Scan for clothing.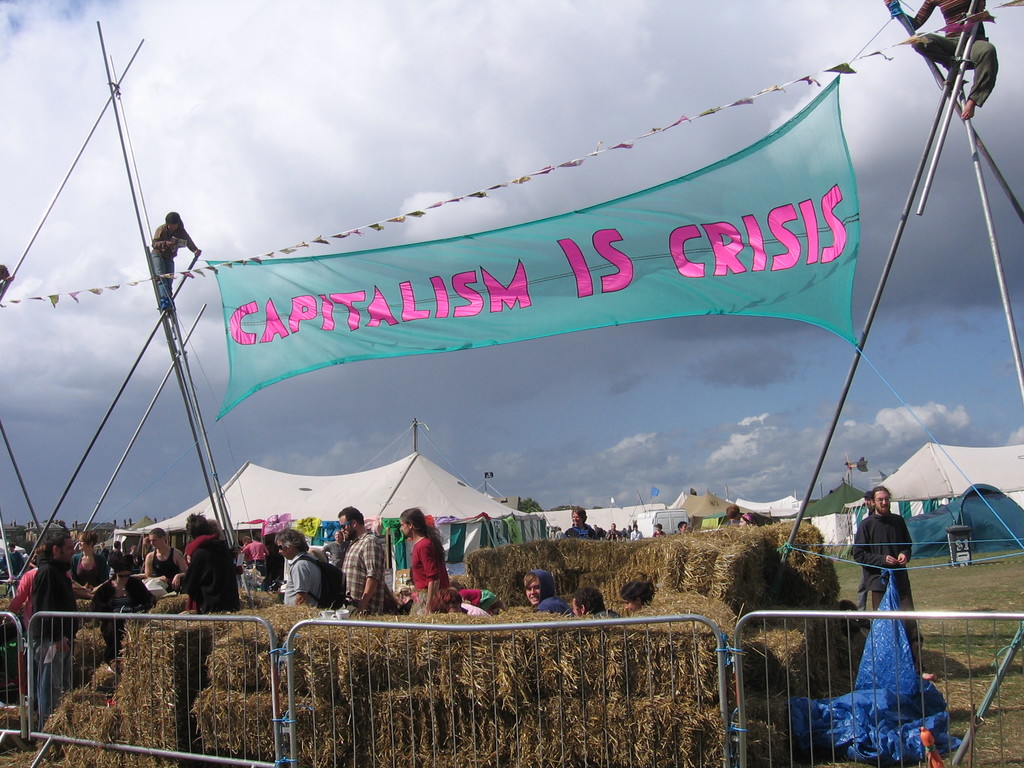
Scan result: {"left": 31, "top": 557, "right": 80, "bottom": 719}.
